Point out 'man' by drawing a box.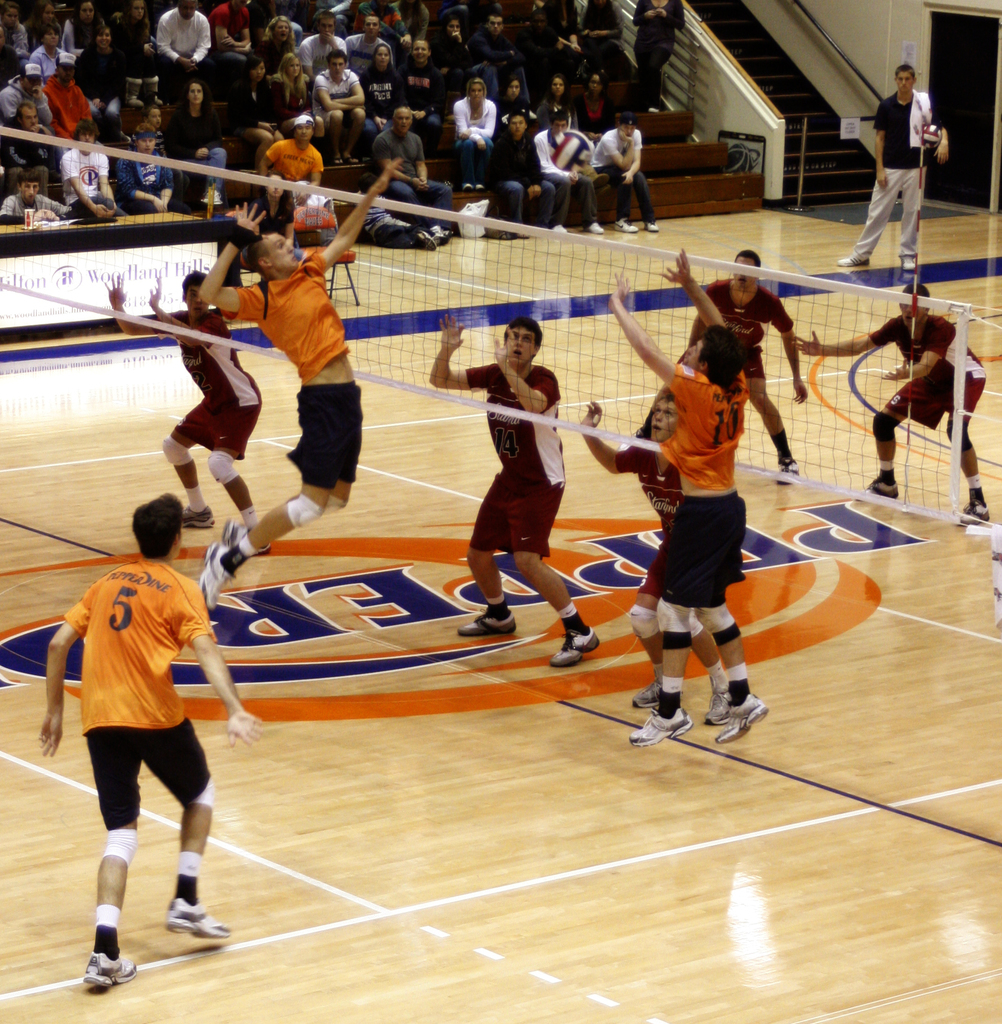
(516,10,576,95).
